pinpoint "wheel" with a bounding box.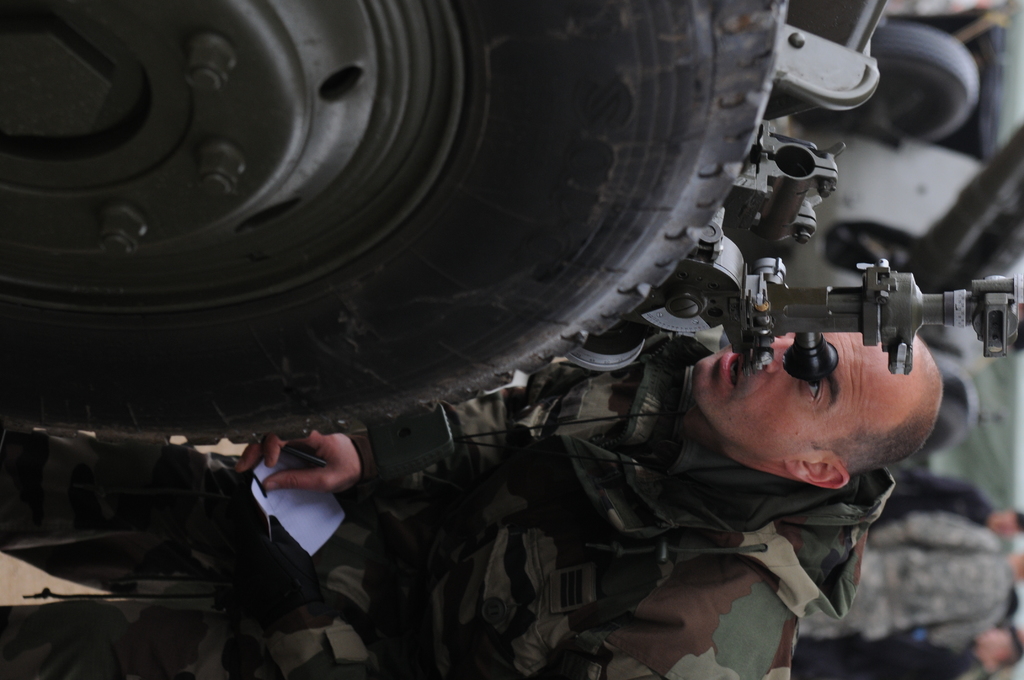
left=0, top=0, right=797, bottom=447.
